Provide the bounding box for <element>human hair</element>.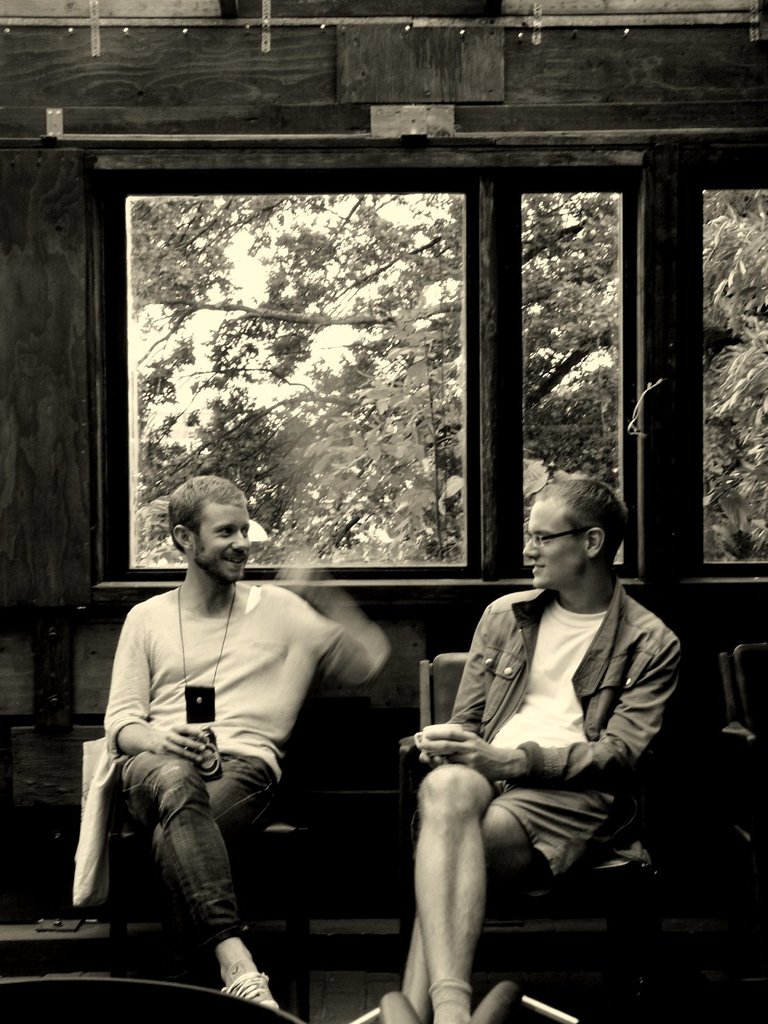
[531, 476, 625, 554].
